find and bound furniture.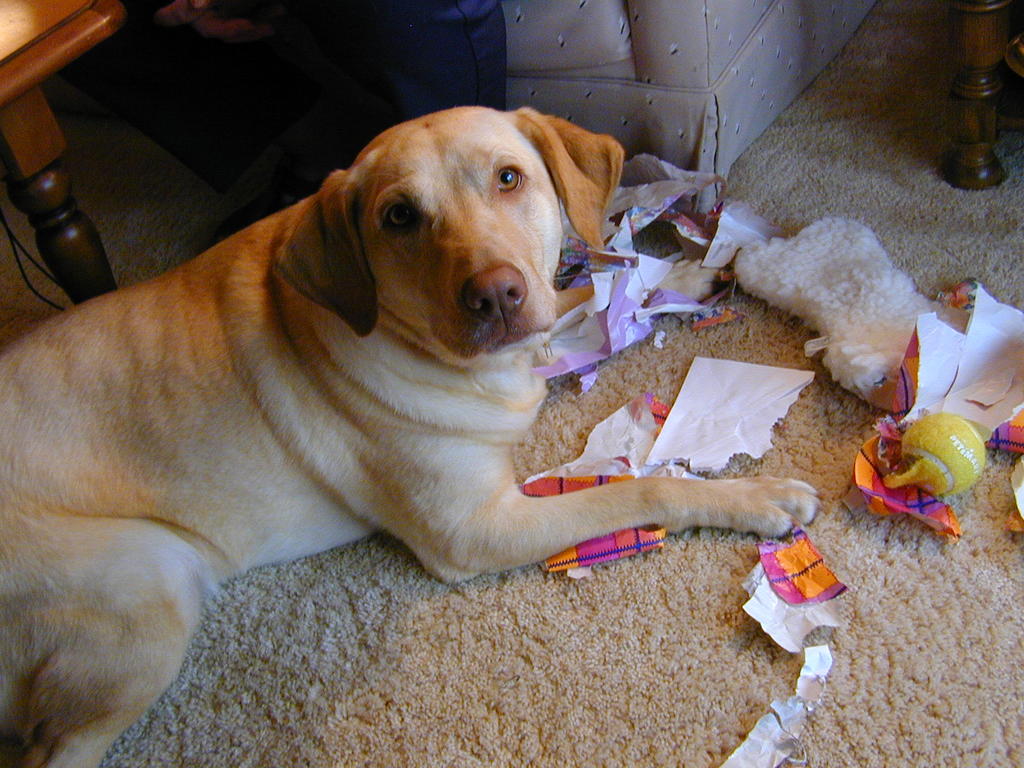
Bound: 0/0/139/301.
